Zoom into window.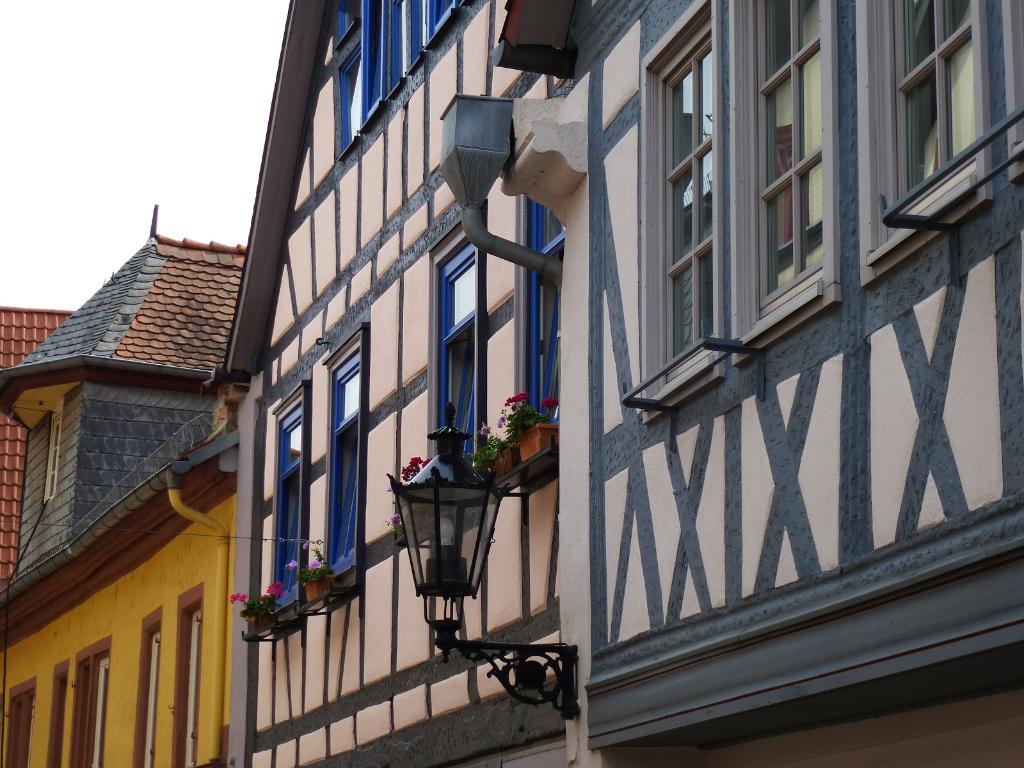
Zoom target: left=428, top=193, right=486, bottom=482.
